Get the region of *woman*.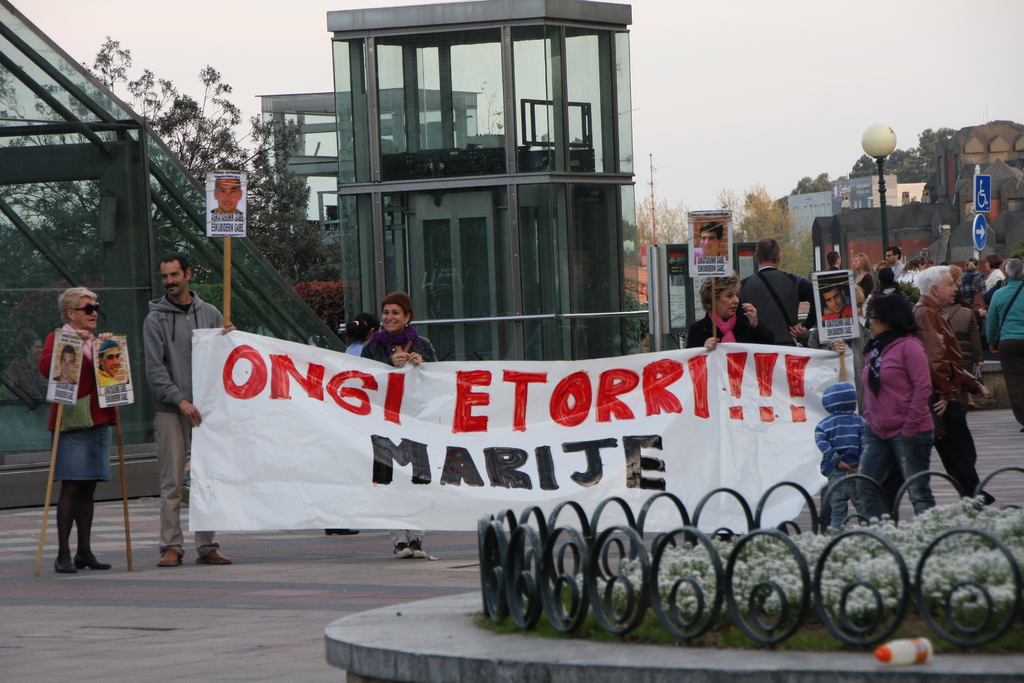
locate(847, 290, 939, 511).
